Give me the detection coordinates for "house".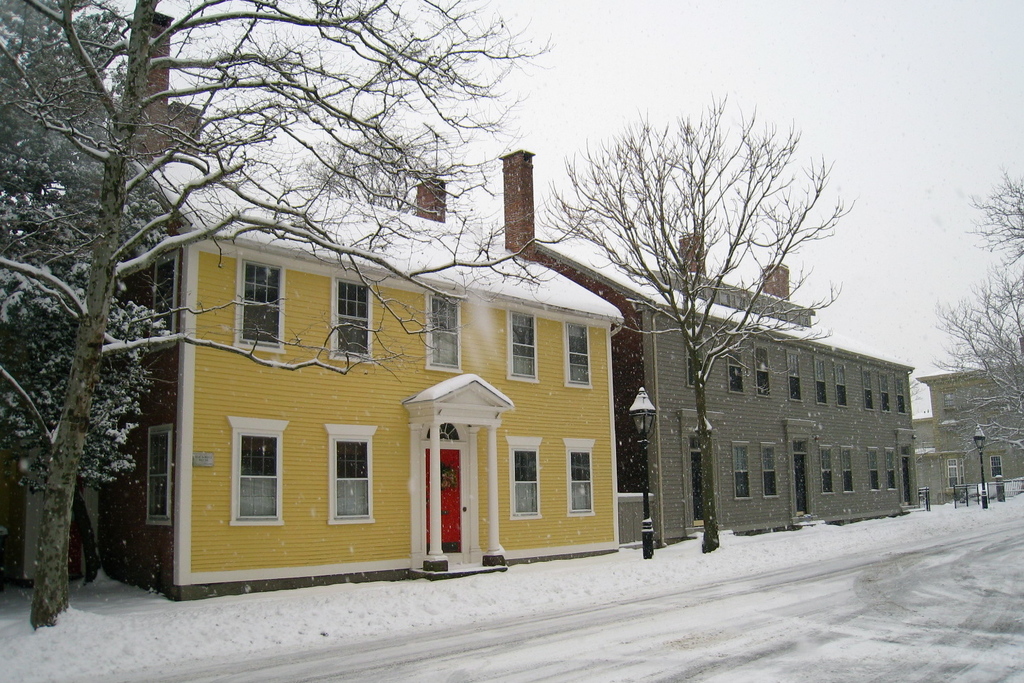
crop(910, 362, 1023, 512).
